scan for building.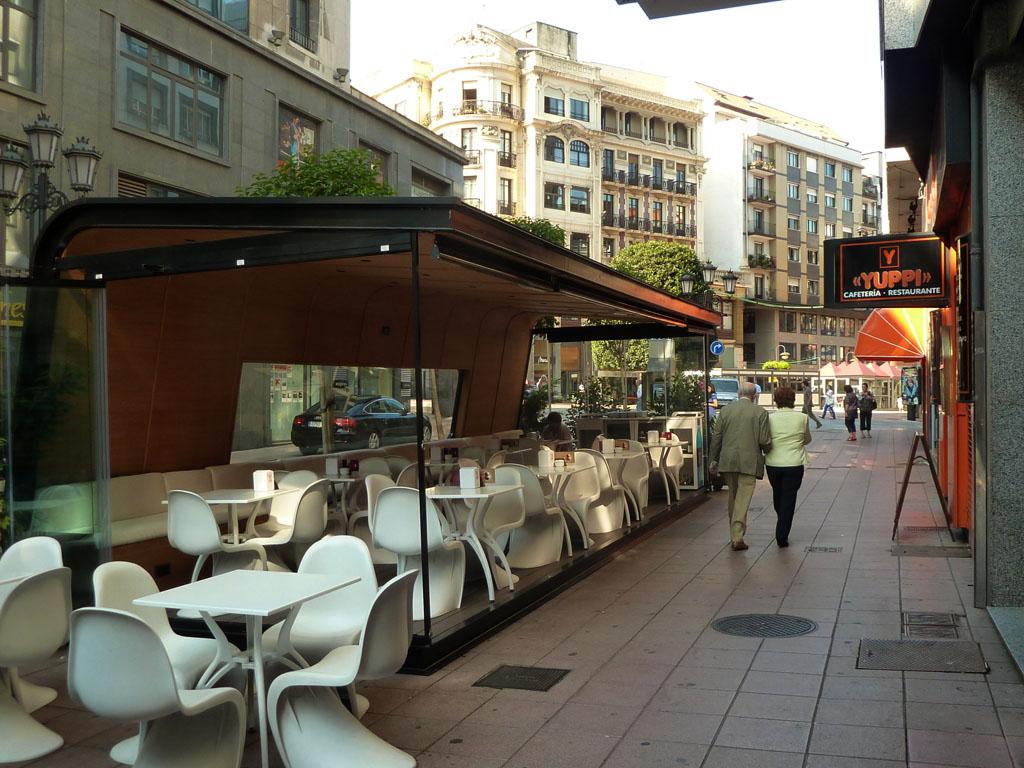
Scan result: pyautogui.locateOnScreen(359, 19, 880, 381).
